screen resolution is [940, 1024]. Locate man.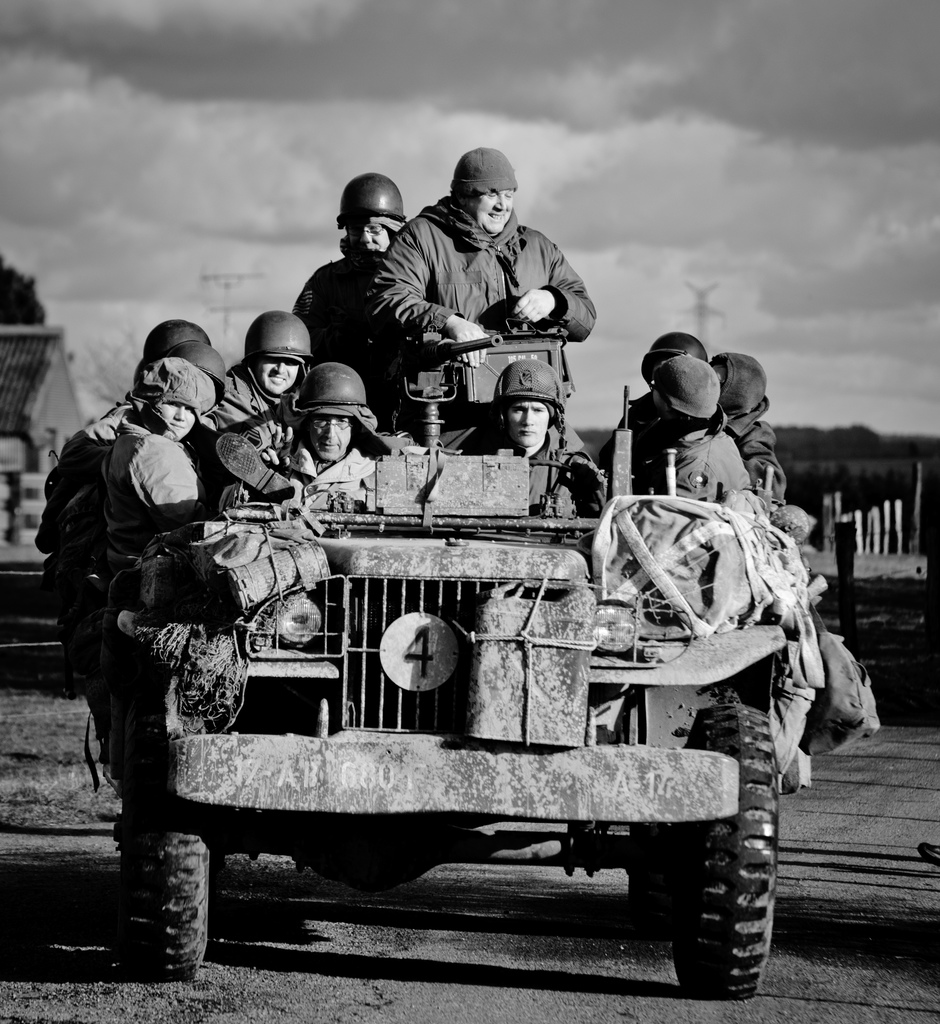
623,354,753,518.
